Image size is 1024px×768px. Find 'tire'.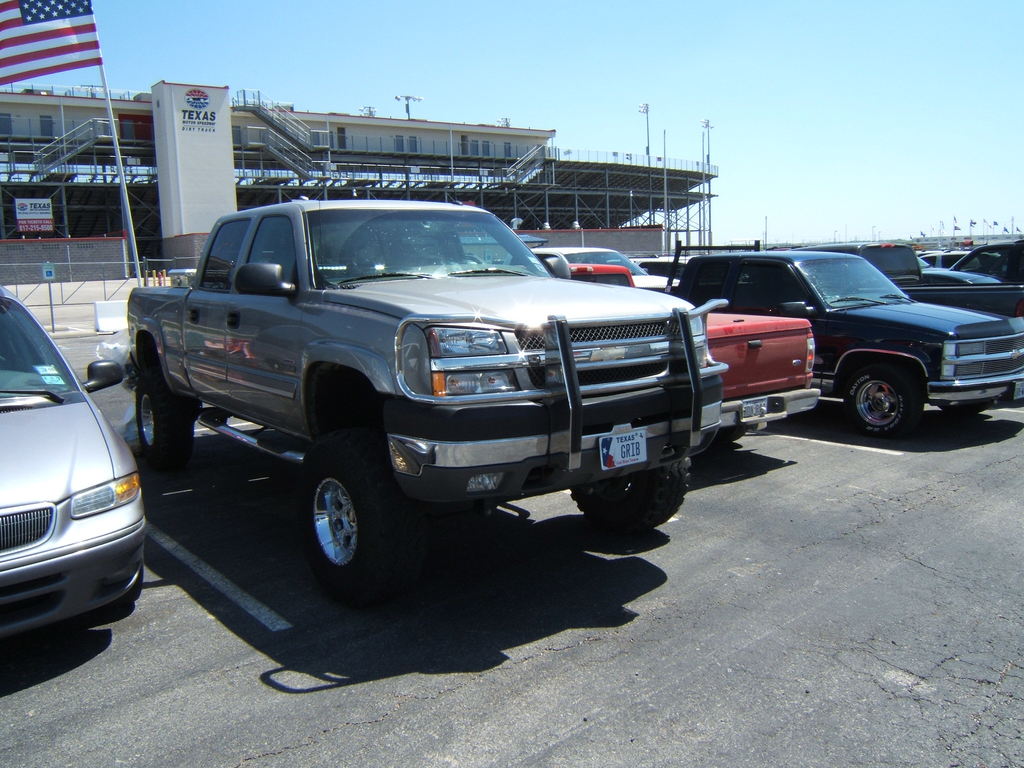
rect(573, 452, 687, 525).
